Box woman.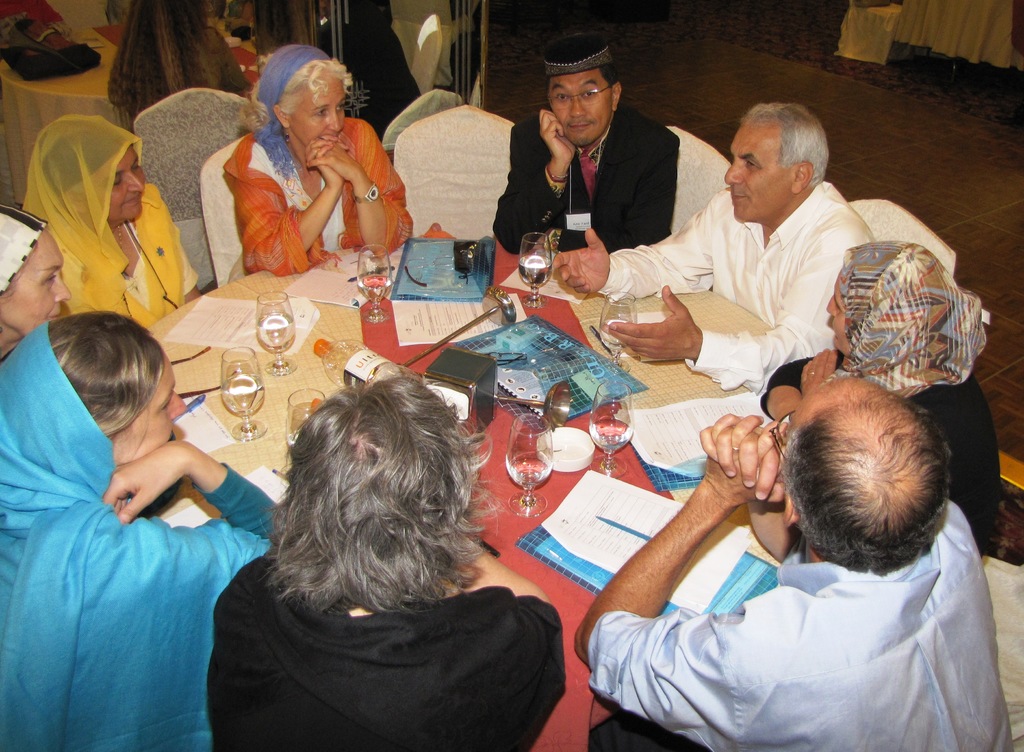
(24, 114, 200, 328).
